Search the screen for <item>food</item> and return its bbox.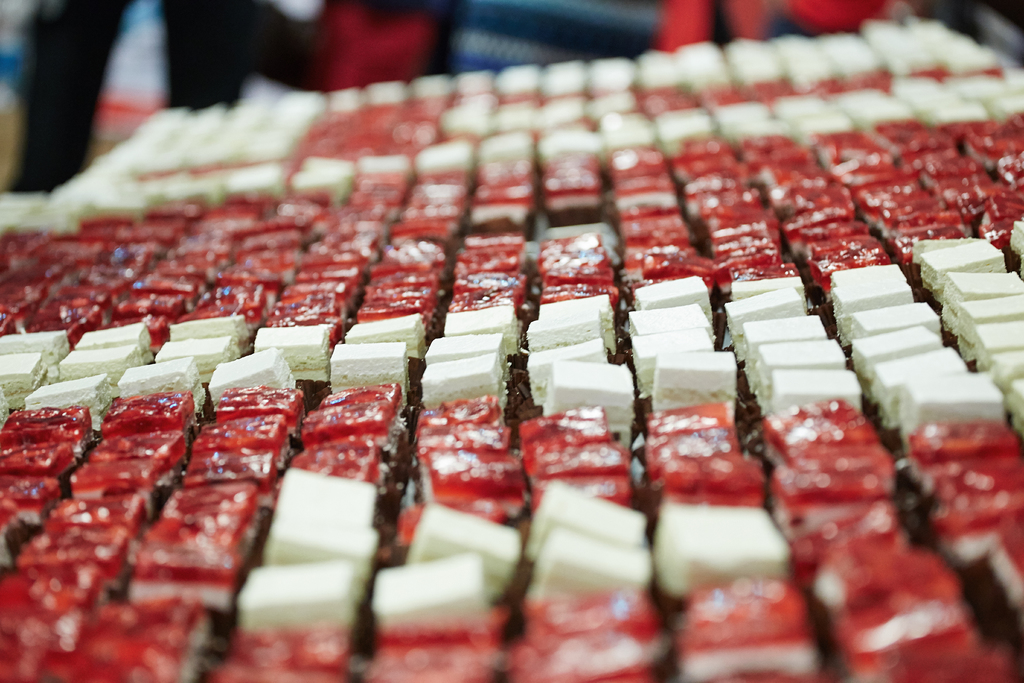
Found: BBox(75, 319, 152, 364).
